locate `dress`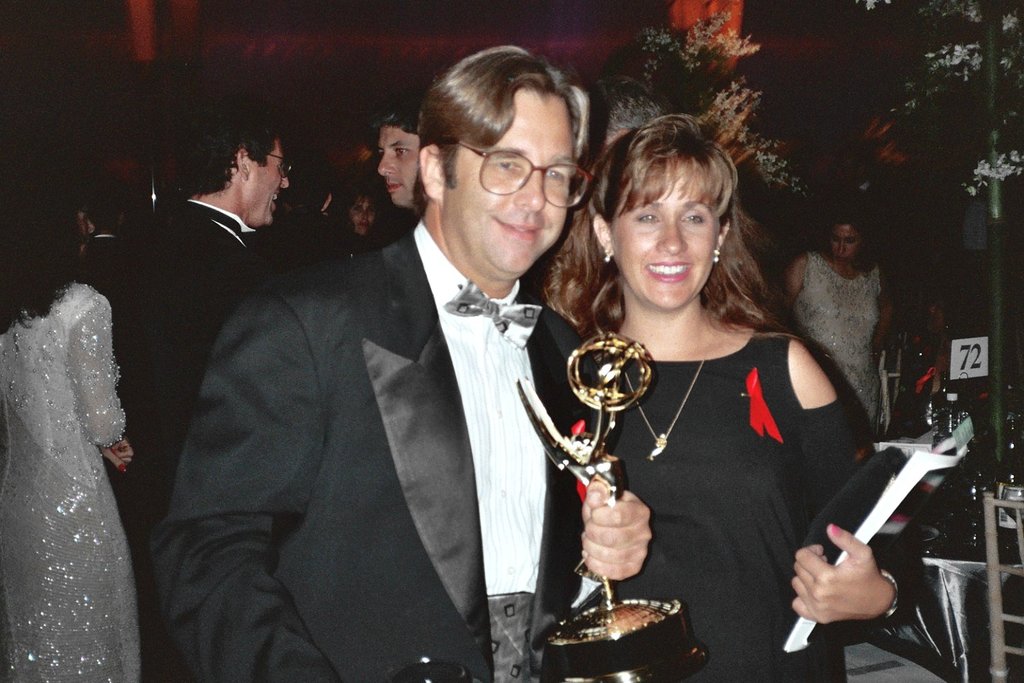
[left=0, top=280, right=139, bottom=682]
